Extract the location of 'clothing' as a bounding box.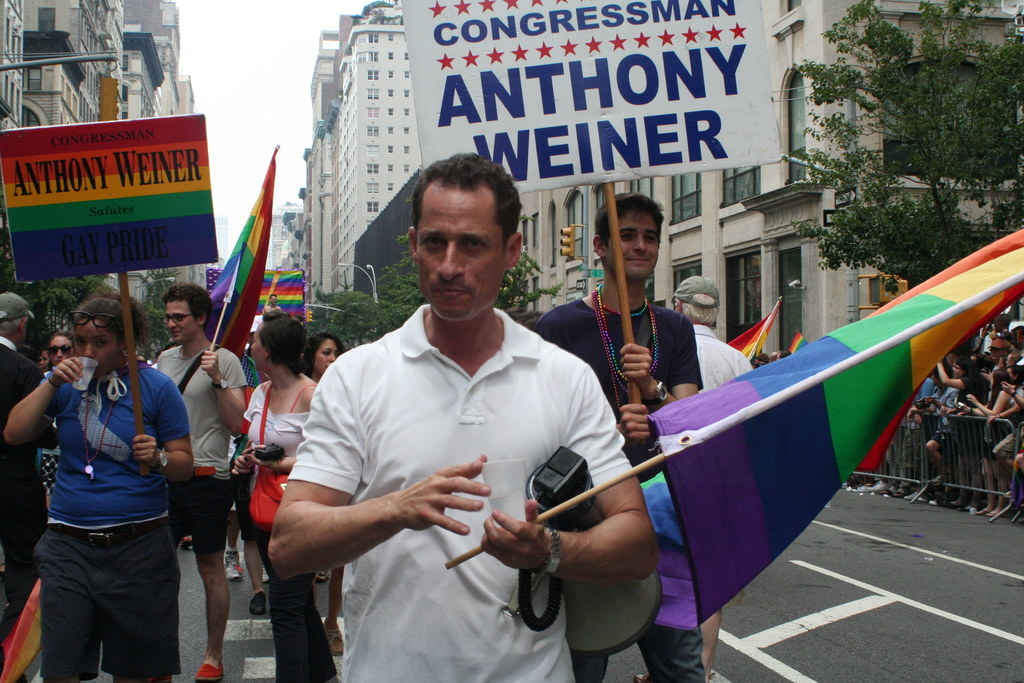
[left=691, top=327, right=748, bottom=393].
